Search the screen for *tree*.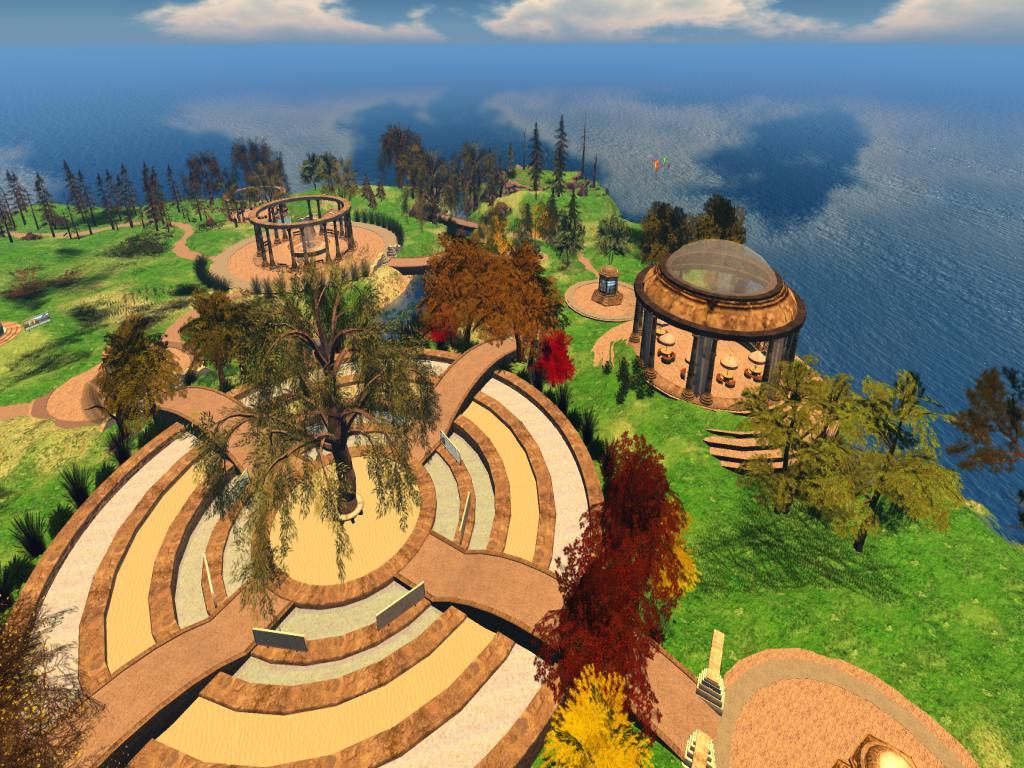
Found at box=[943, 365, 1023, 474].
